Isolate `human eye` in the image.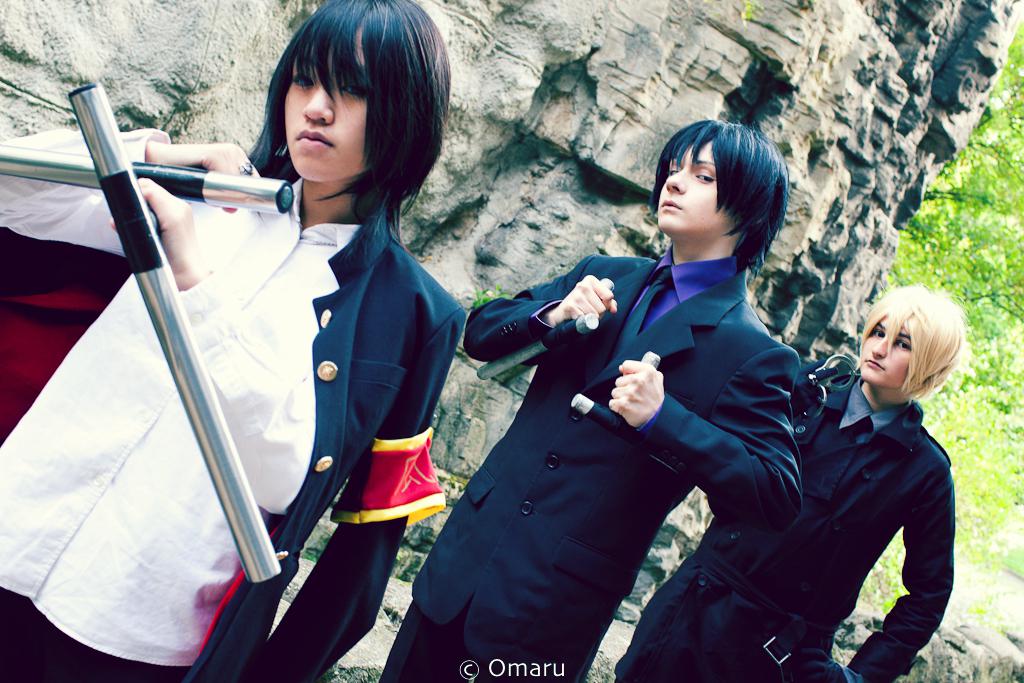
Isolated region: BBox(871, 325, 885, 337).
